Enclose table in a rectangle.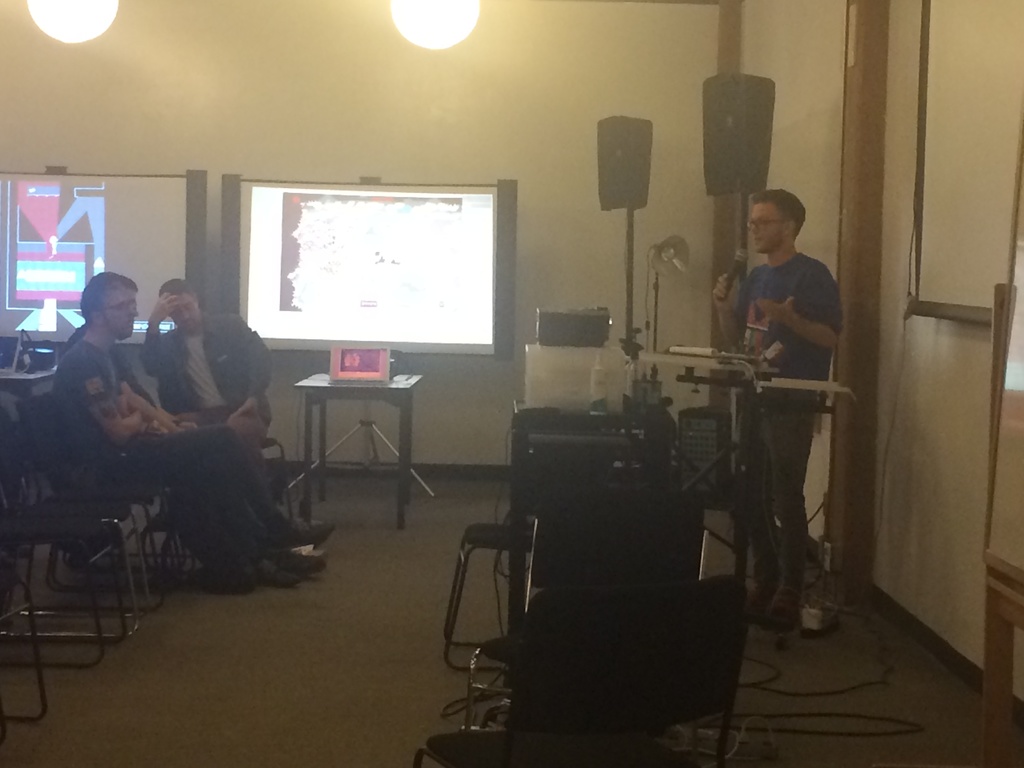
box(2, 359, 56, 396).
